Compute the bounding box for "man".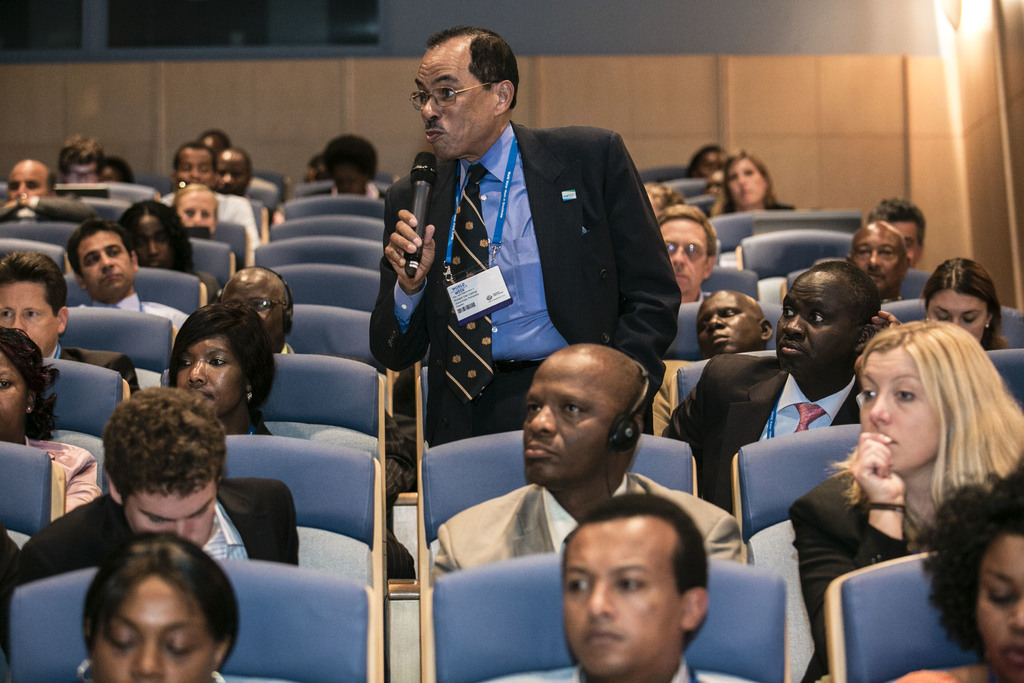
(678, 262, 876, 473).
